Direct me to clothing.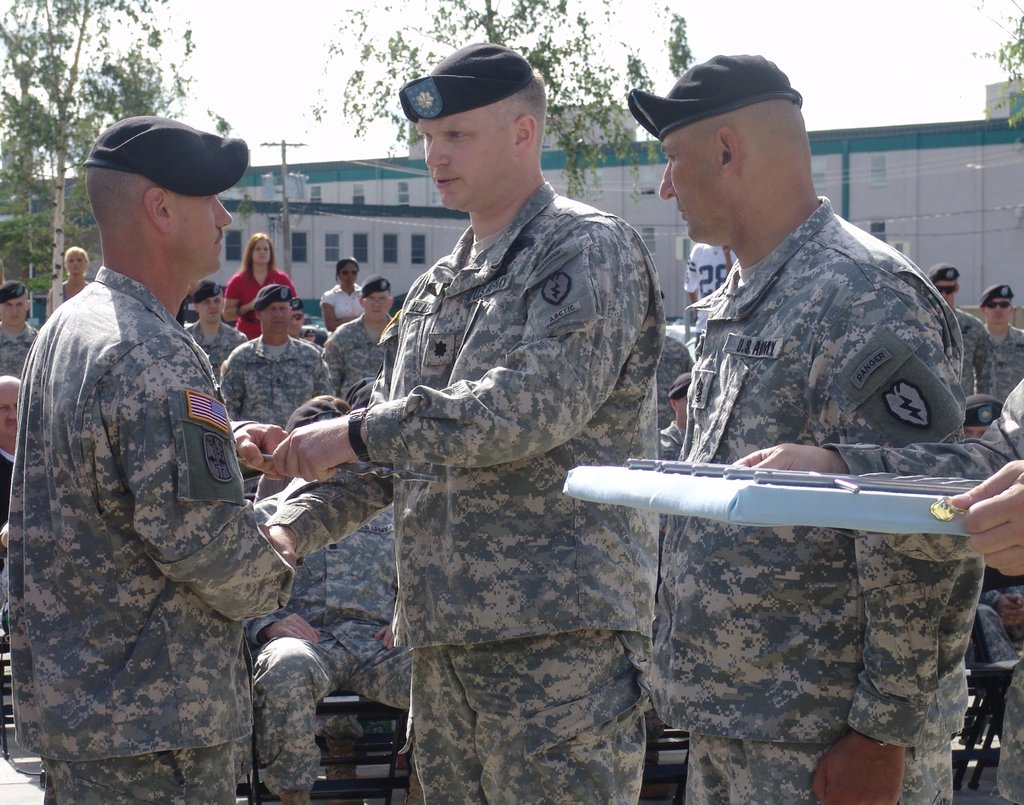
Direction: [177, 319, 248, 373].
